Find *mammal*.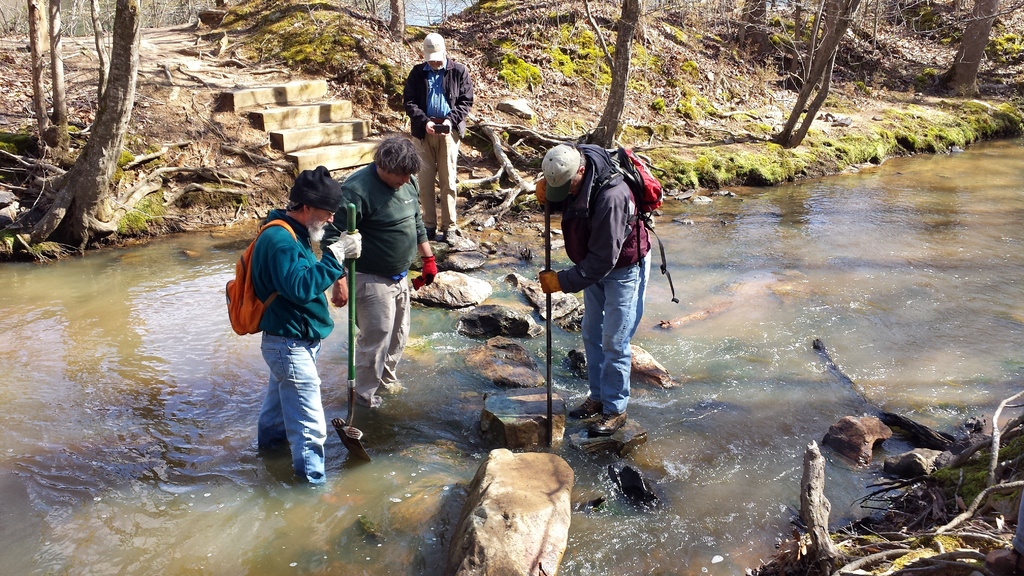
Rect(228, 172, 344, 490).
